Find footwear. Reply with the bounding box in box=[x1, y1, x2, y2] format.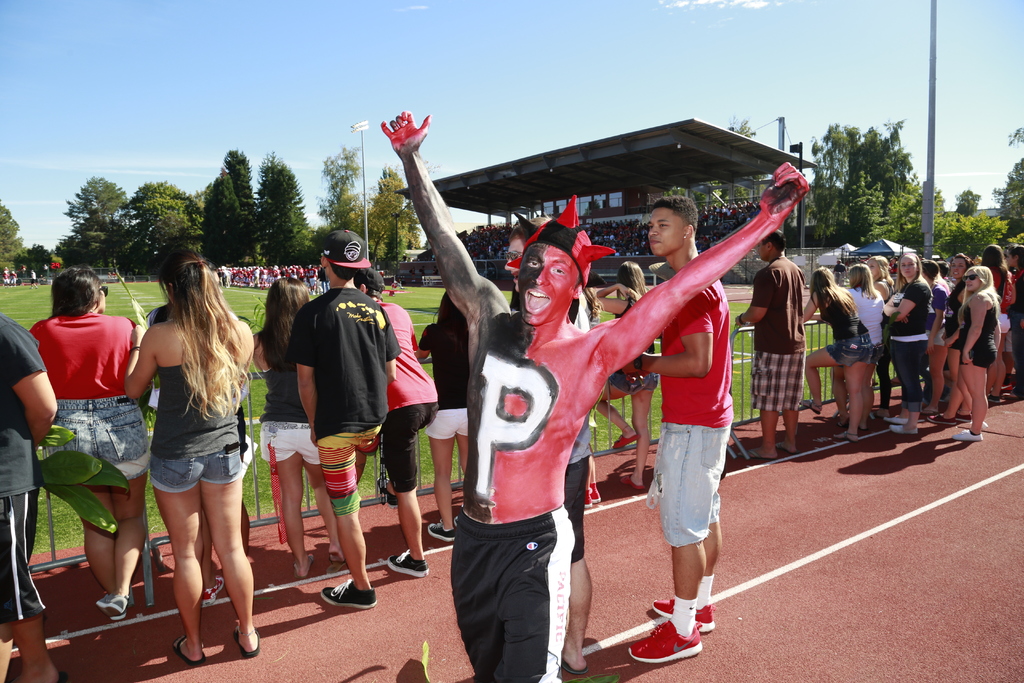
box=[427, 524, 463, 541].
